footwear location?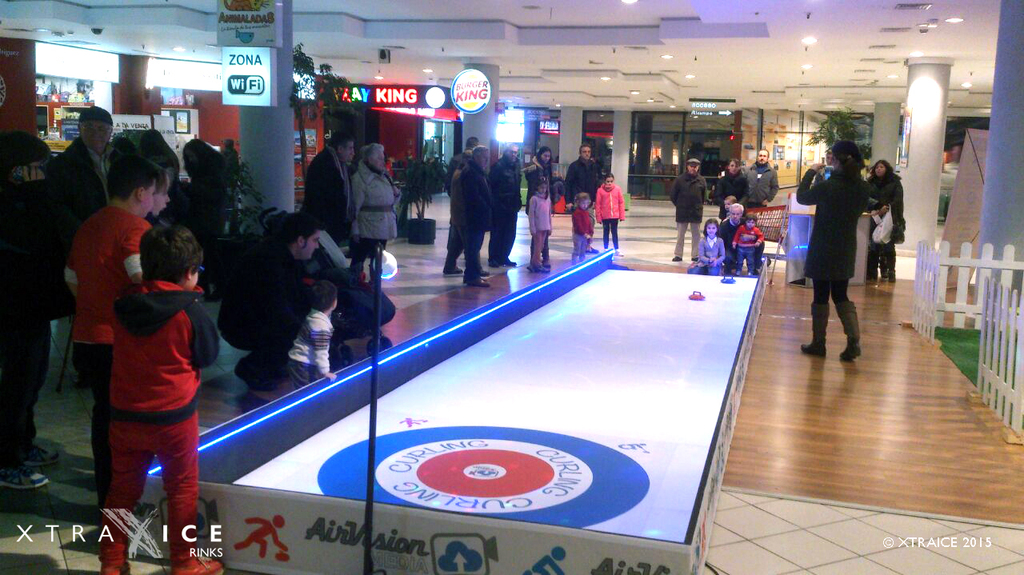
left=888, top=274, right=900, bottom=284
